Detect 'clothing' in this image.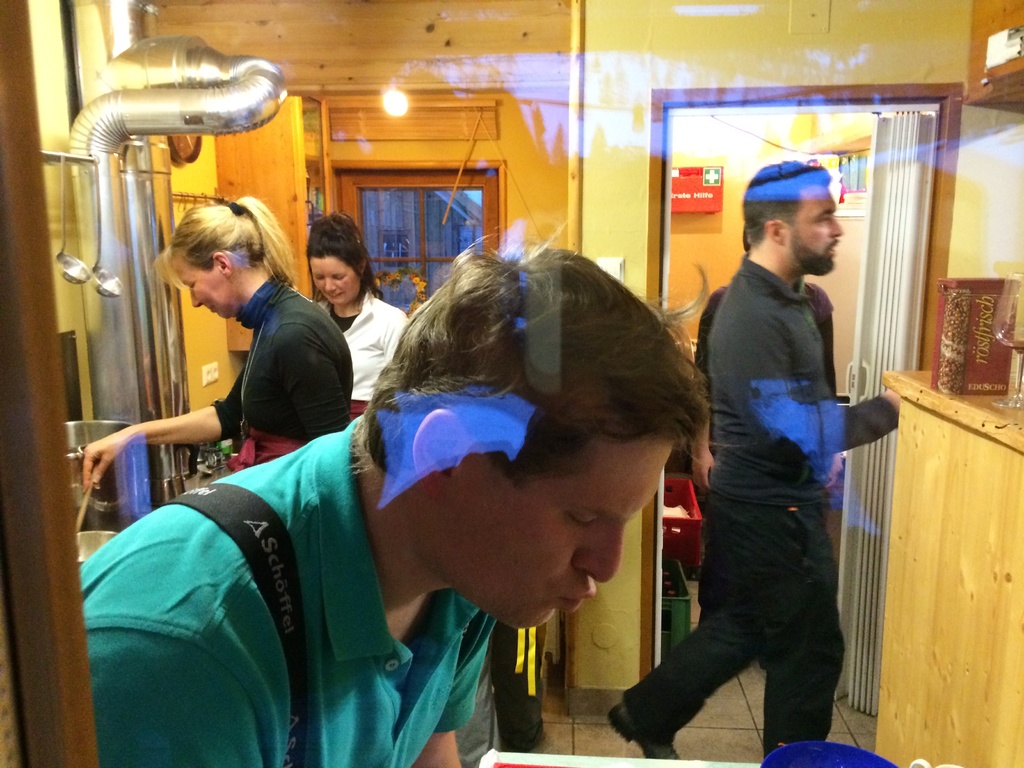
Detection: box(634, 198, 878, 747).
